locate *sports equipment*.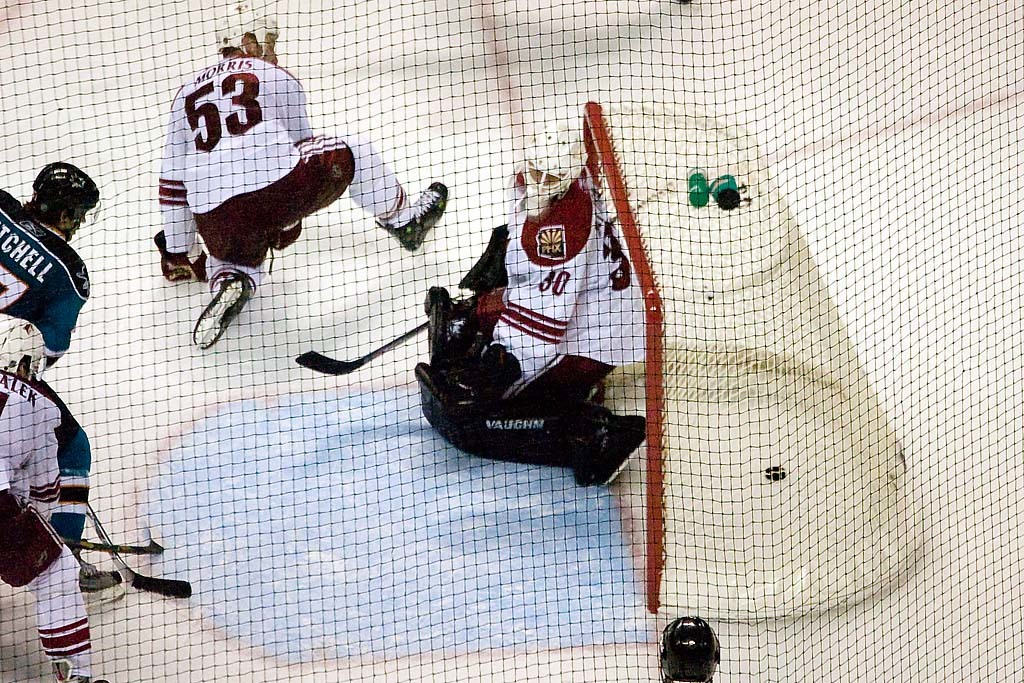
Bounding box: pyautogui.locateOnScreen(418, 288, 456, 384).
